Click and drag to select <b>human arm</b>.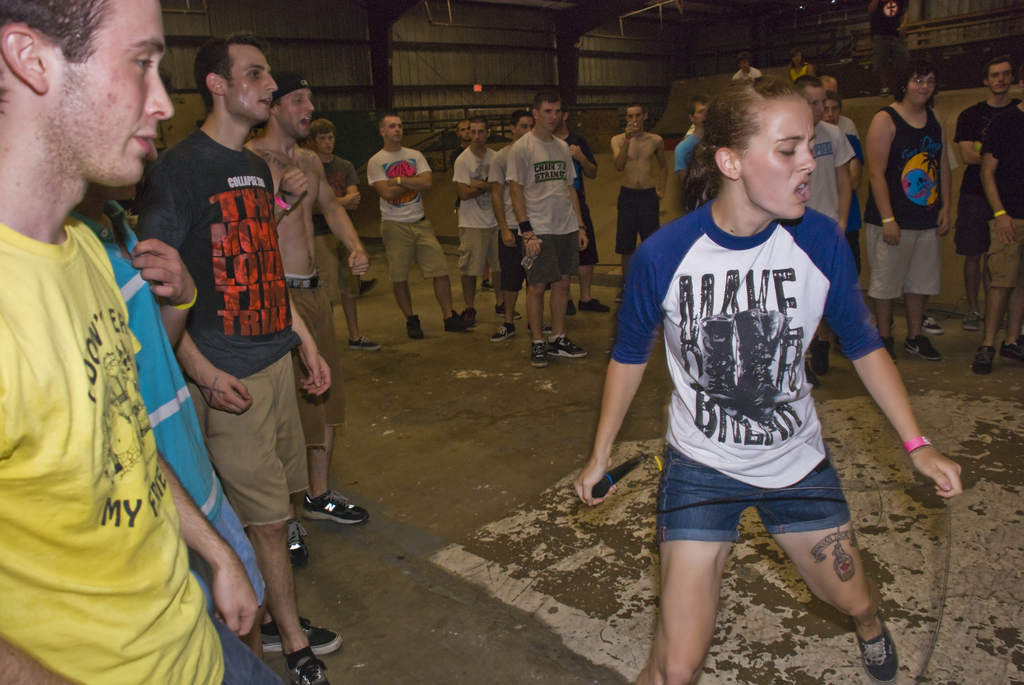
Selection: Rect(607, 120, 640, 175).
